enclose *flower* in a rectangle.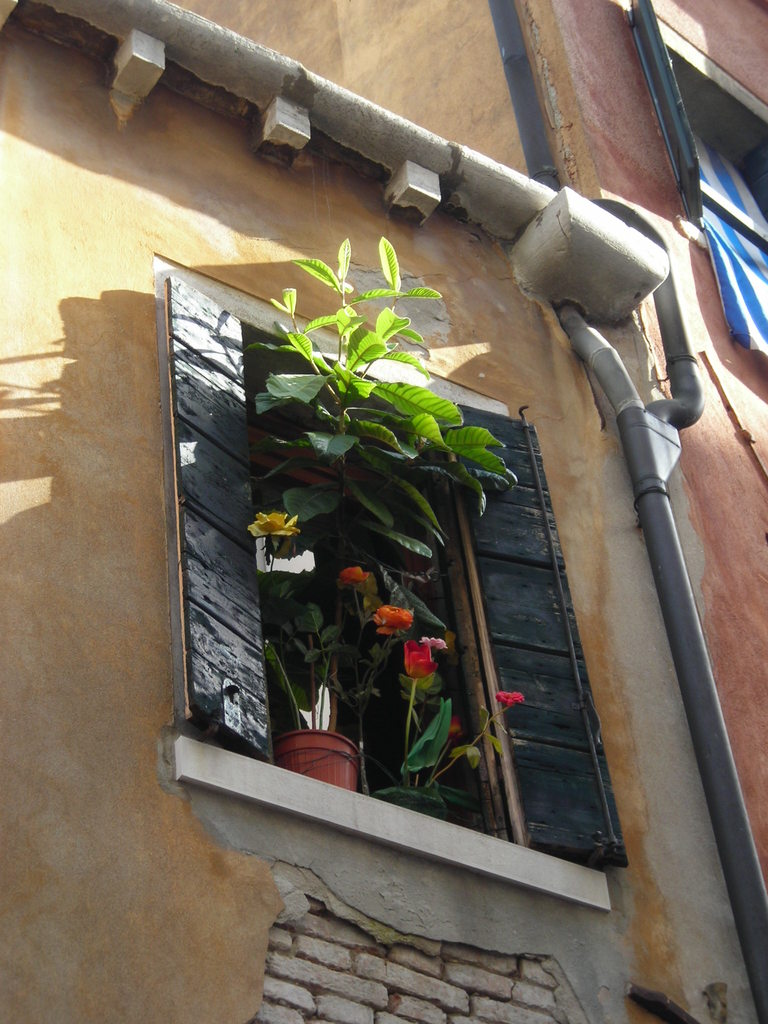
bbox=(250, 510, 303, 540).
